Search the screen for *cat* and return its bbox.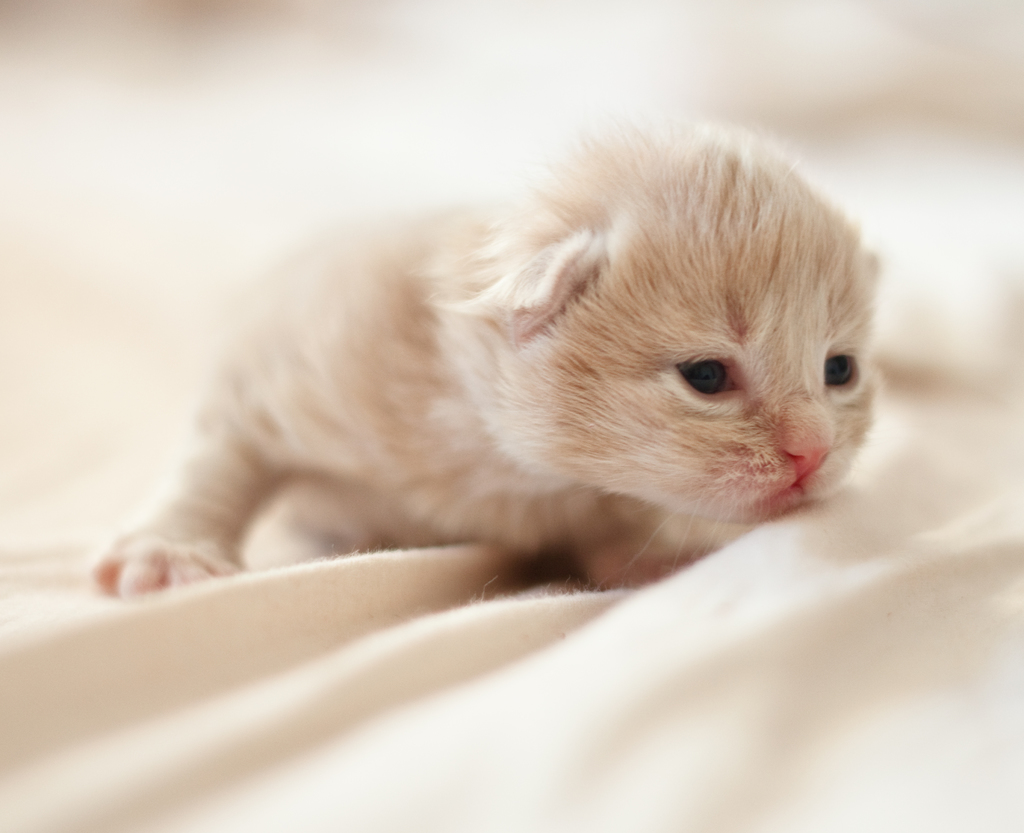
Found: bbox(54, 106, 920, 597).
